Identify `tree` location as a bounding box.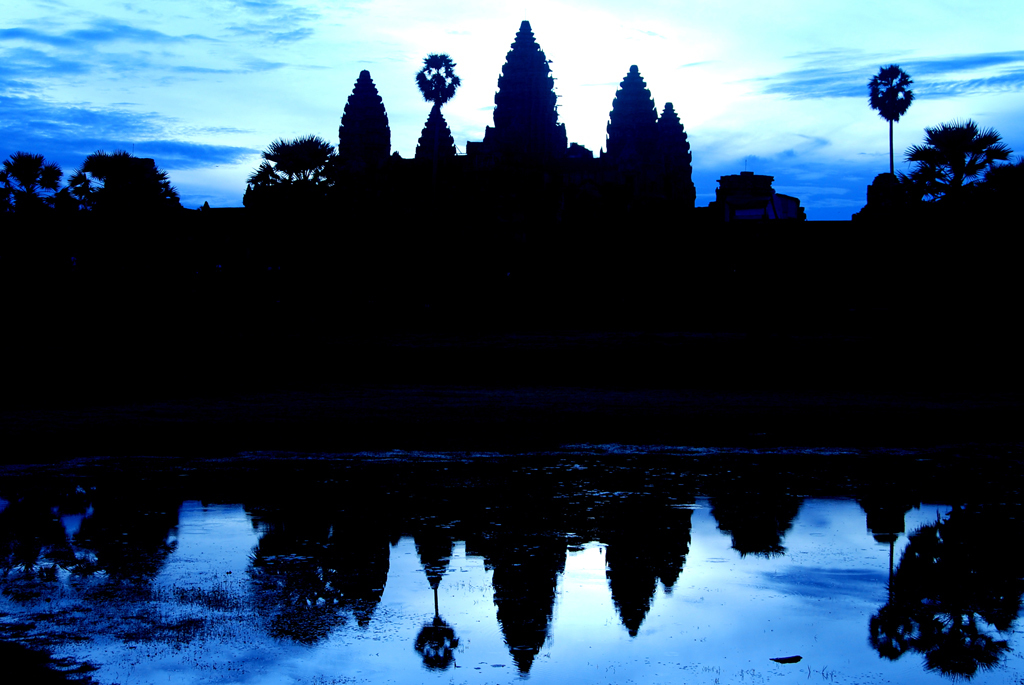
l=40, t=163, r=62, b=199.
